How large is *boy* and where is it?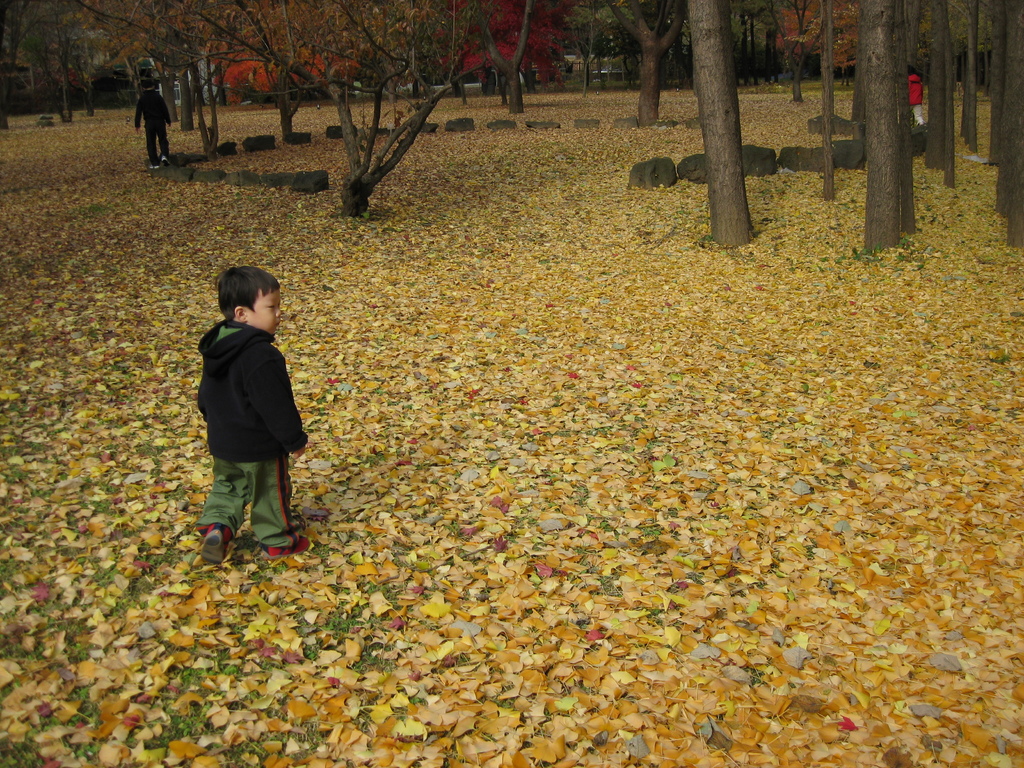
Bounding box: [133,71,191,166].
